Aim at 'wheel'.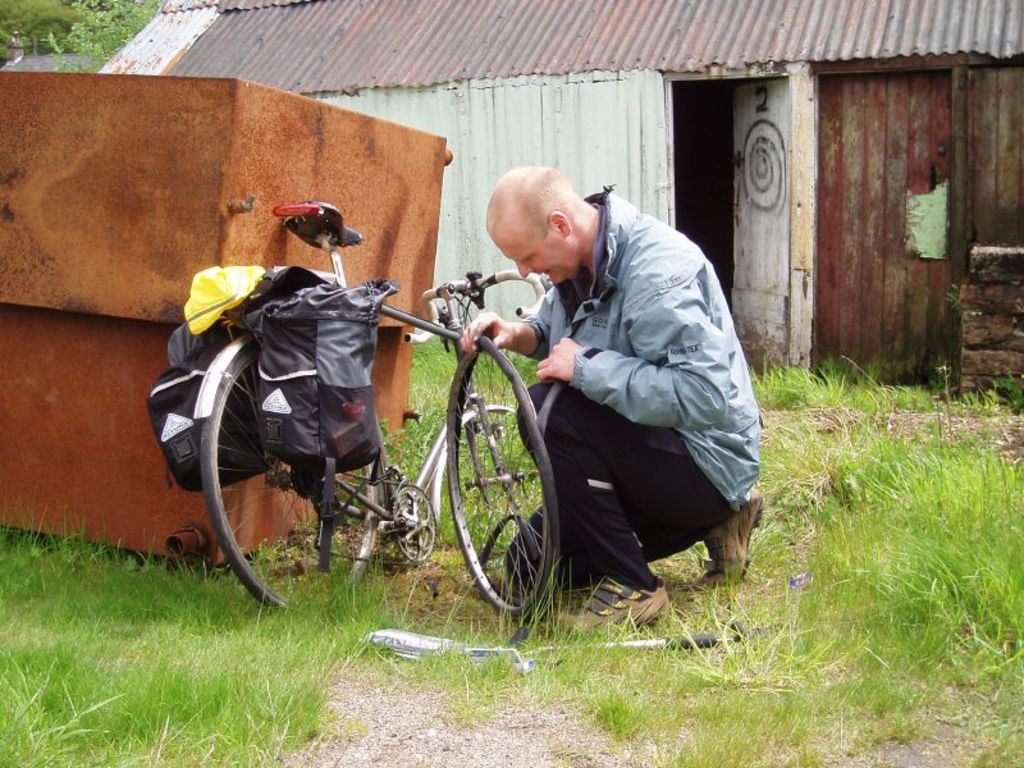
Aimed at (x1=197, y1=332, x2=380, y2=621).
